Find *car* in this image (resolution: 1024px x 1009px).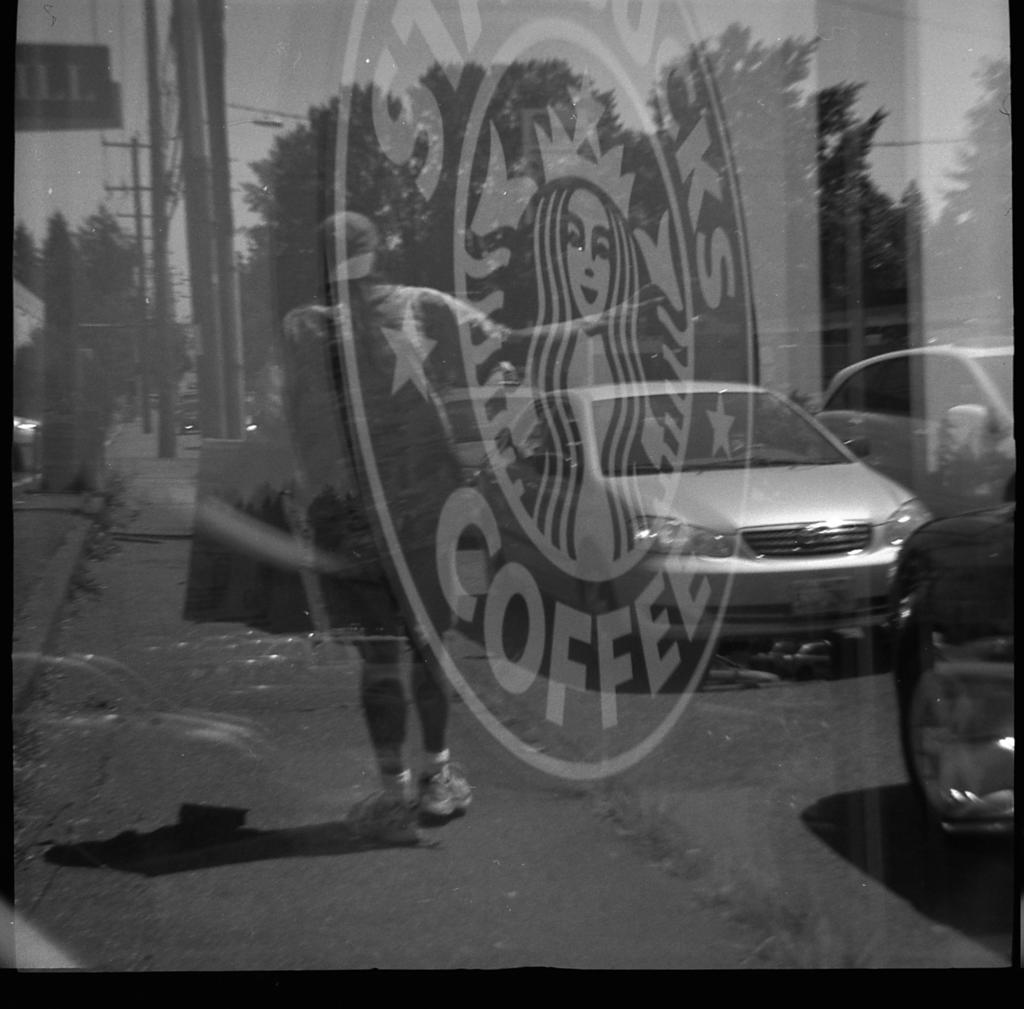
bbox=(451, 376, 934, 687).
